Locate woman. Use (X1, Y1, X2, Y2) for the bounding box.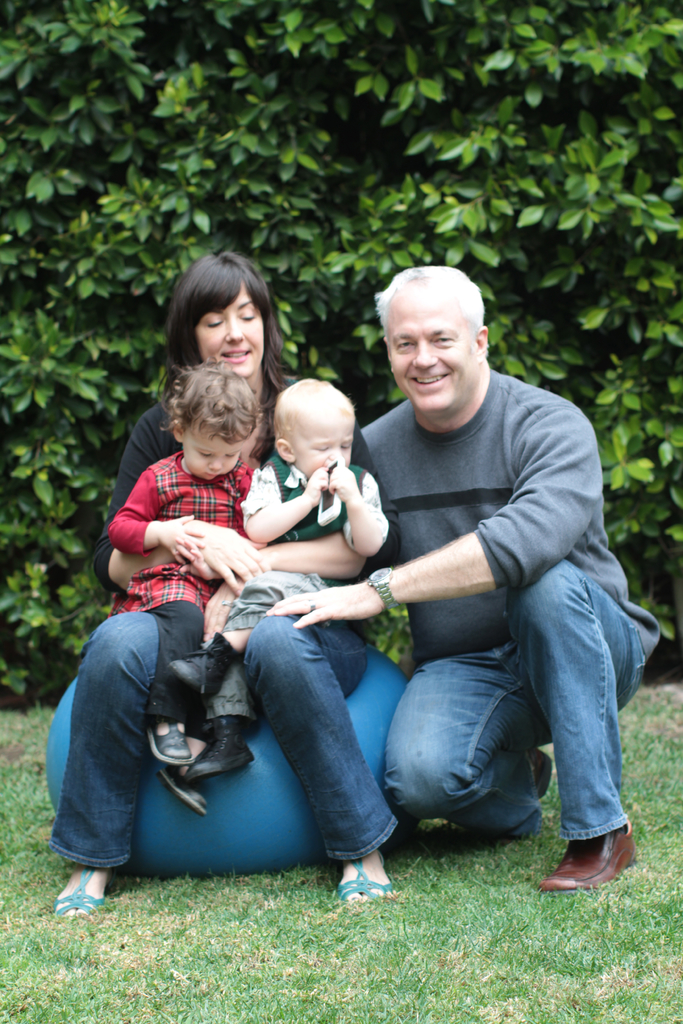
(13, 248, 419, 930).
